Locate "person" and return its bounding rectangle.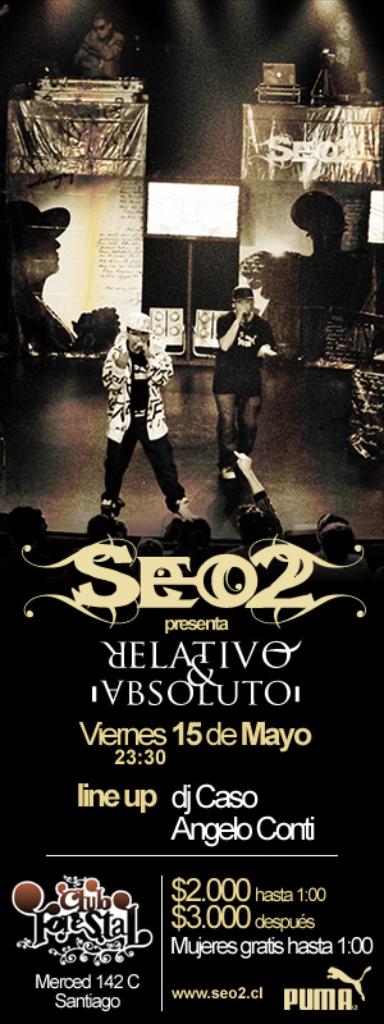
bbox(207, 287, 274, 485).
